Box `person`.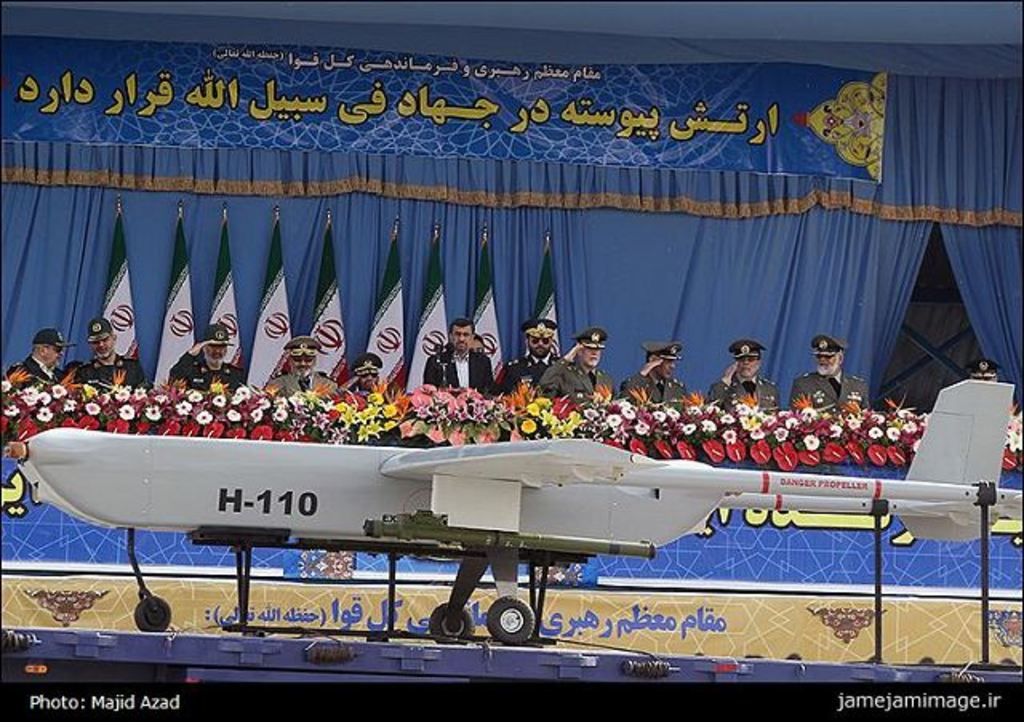
x1=704 y1=341 x2=778 y2=415.
